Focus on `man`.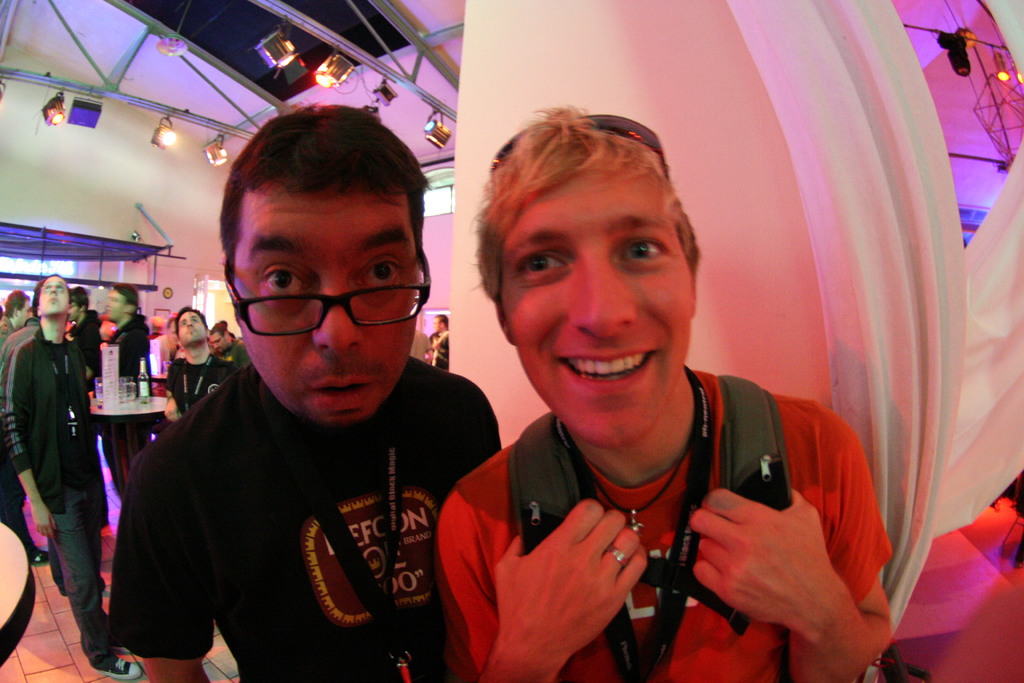
Focused at {"left": 3, "top": 273, "right": 147, "bottom": 676}.
